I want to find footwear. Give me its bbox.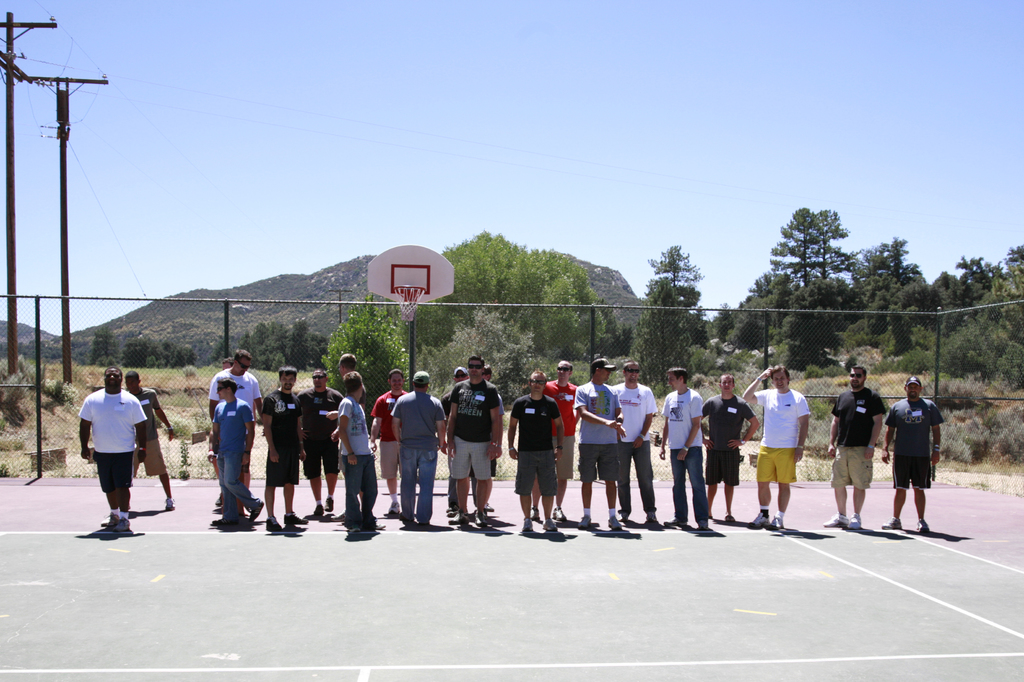
box=[698, 519, 709, 532].
